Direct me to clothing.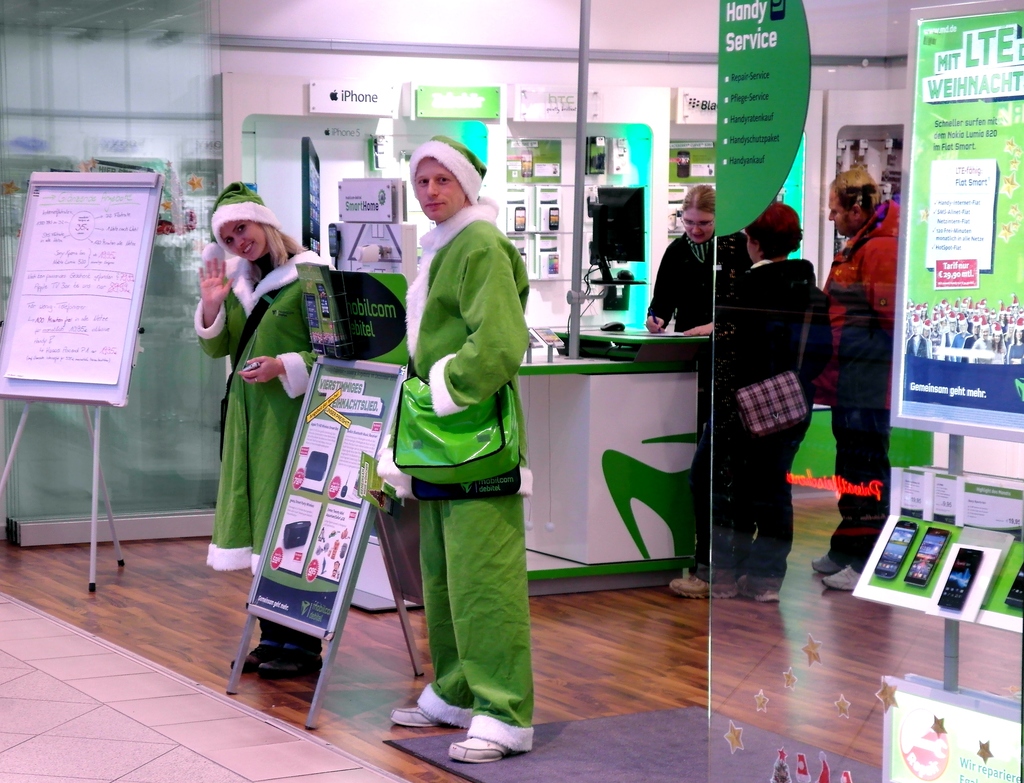
Direction: box=[694, 254, 834, 591].
